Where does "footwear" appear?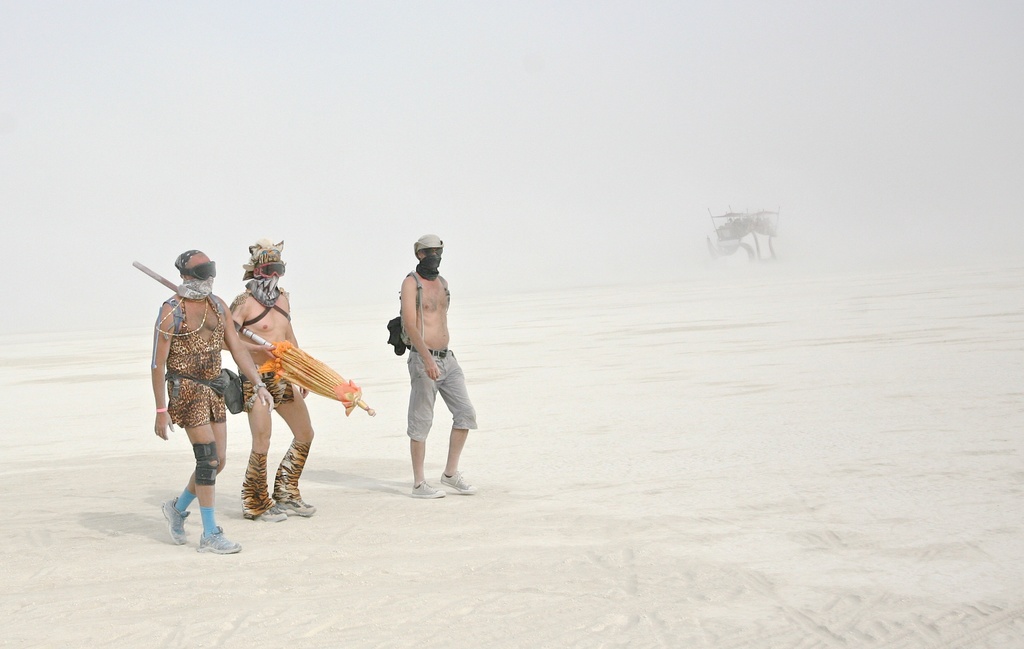
Appears at (256,504,285,518).
